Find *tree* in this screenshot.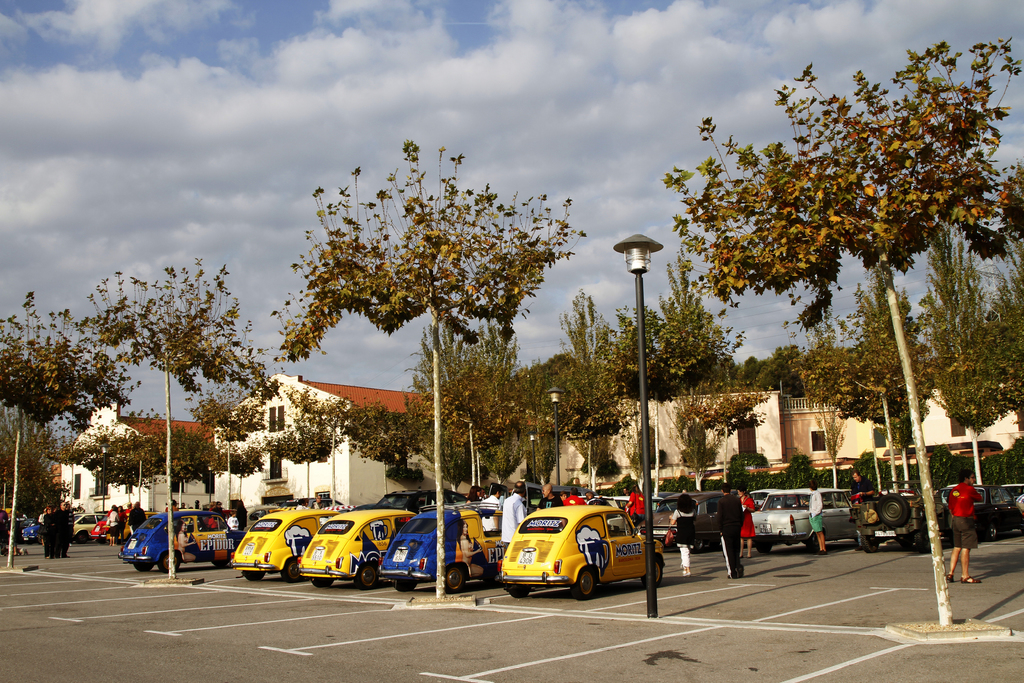
The bounding box for *tree* is {"left": 335, "top": 391, "right": 425, "bottom": 546}.
